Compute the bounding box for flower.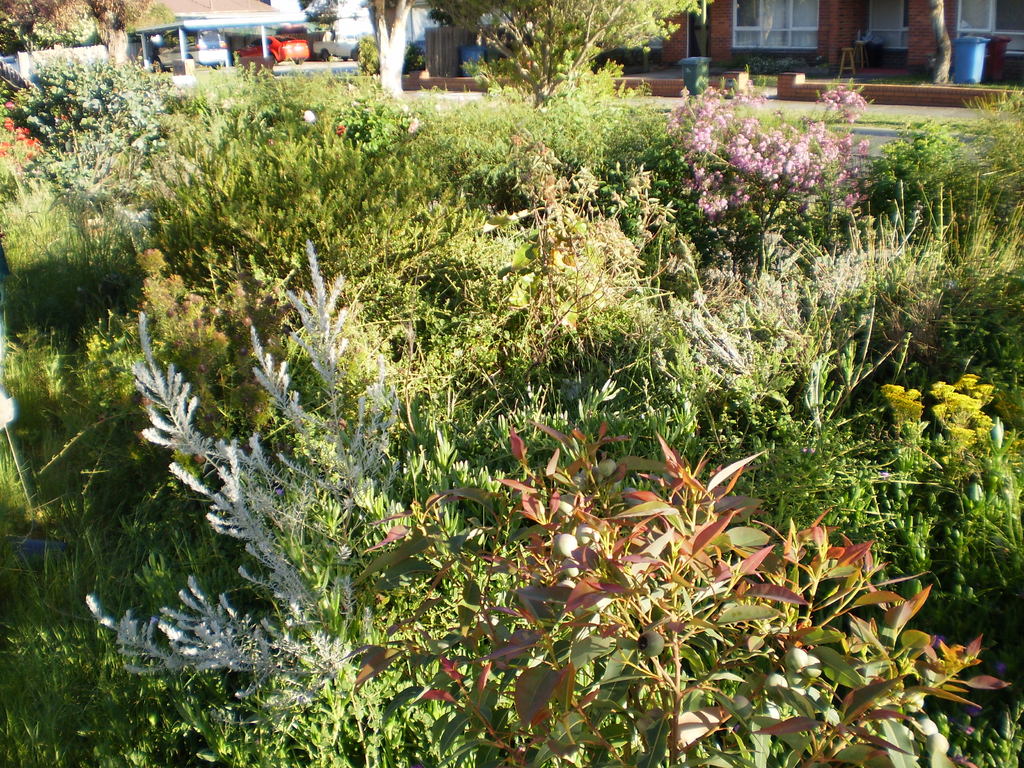
(402,102,411,116).
